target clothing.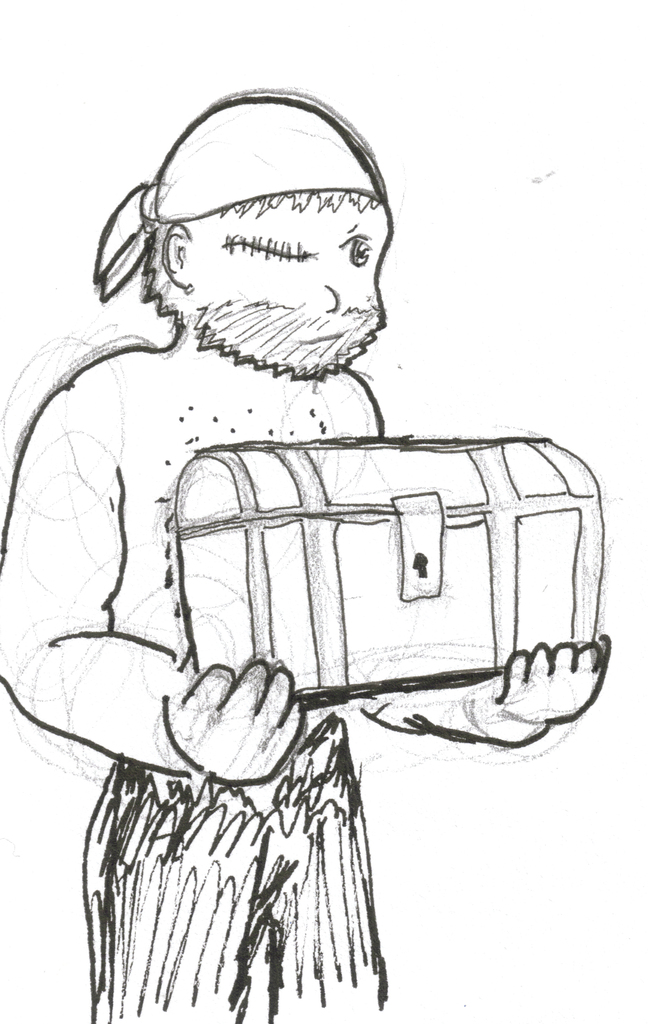
Target region: [x1=0, y1=331, x2=553, y2=1023].
